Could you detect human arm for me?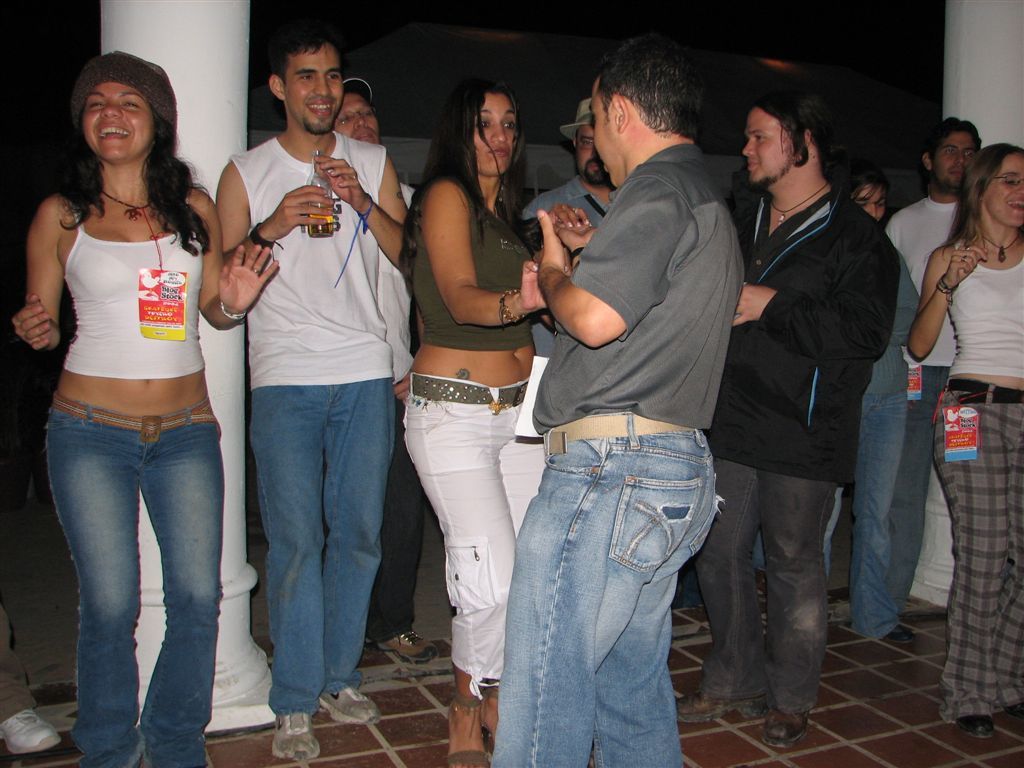
Detection result: bbox=[546, 200, 603, 231].
